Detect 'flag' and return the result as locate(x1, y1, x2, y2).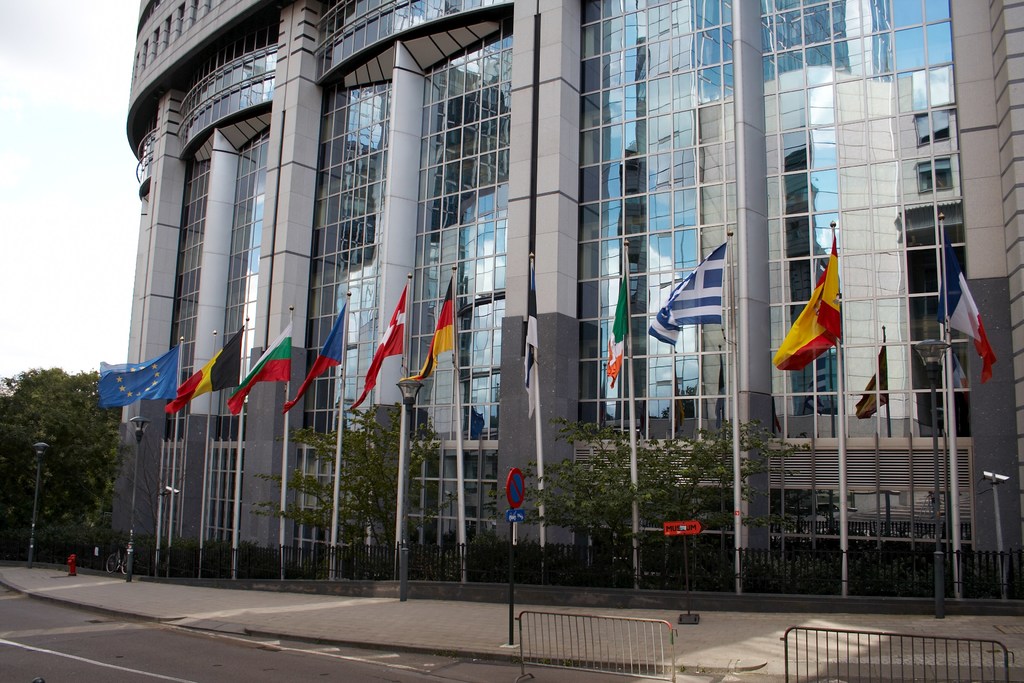
locate(787, 222, 865, 399).
